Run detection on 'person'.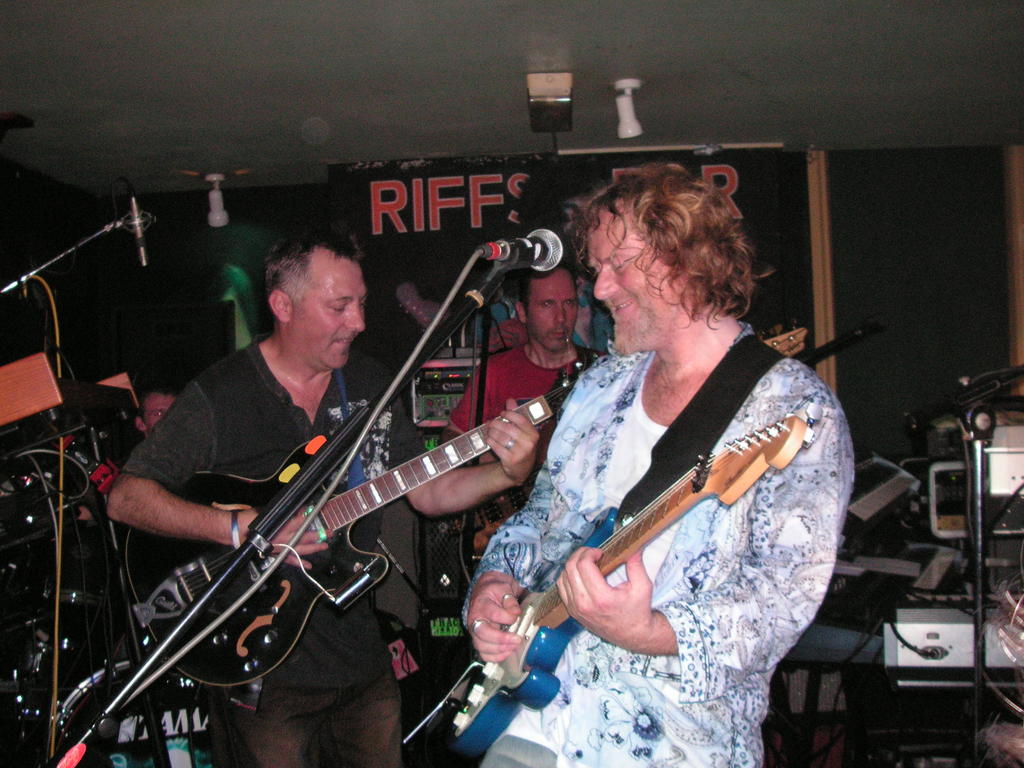
Result: crop(100, 224, 540, 767).
